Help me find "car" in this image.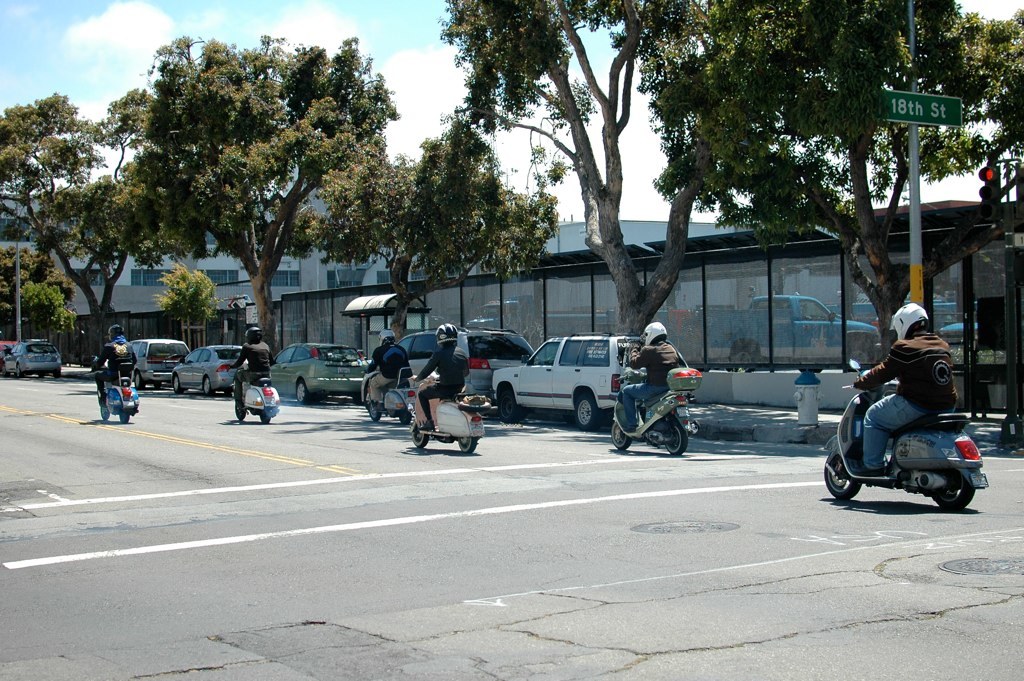
Found it: select_region(4, 339, 64, 379).
